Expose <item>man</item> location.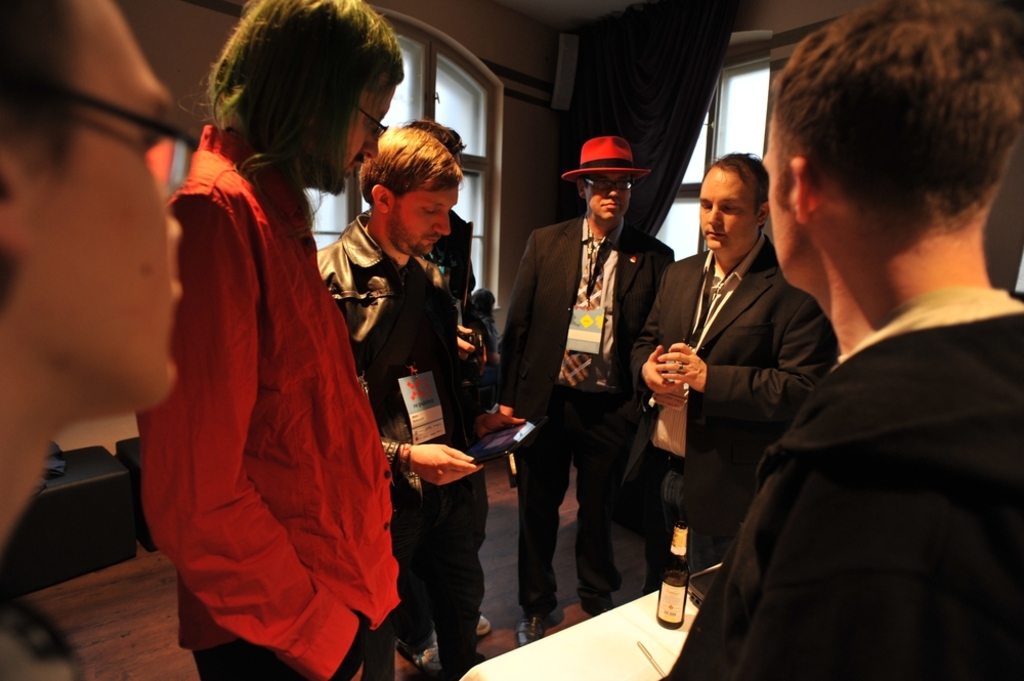
Exposed at 498 132 679 645.
